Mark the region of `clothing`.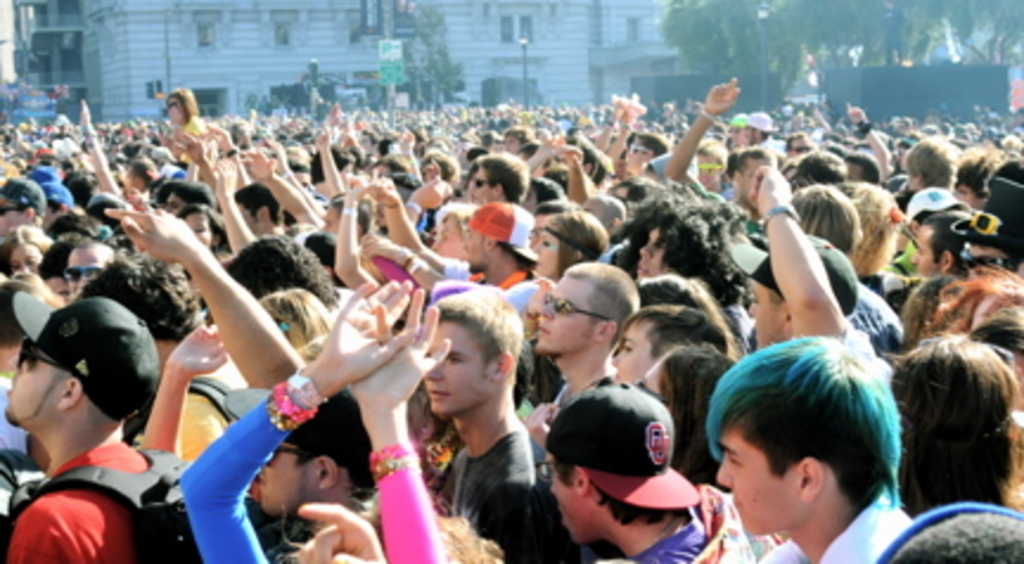
Region: select_region(420, 204, 436, 251).
